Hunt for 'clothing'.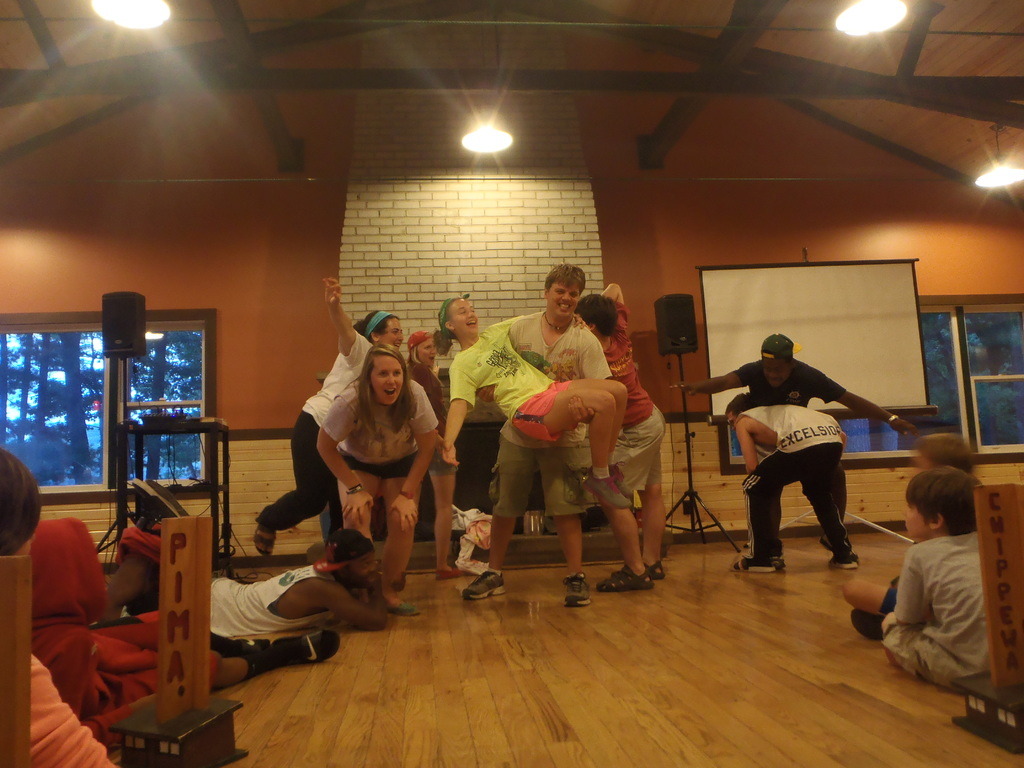
Hunted down at [left=262, top=330, right=375, bottom=532].
